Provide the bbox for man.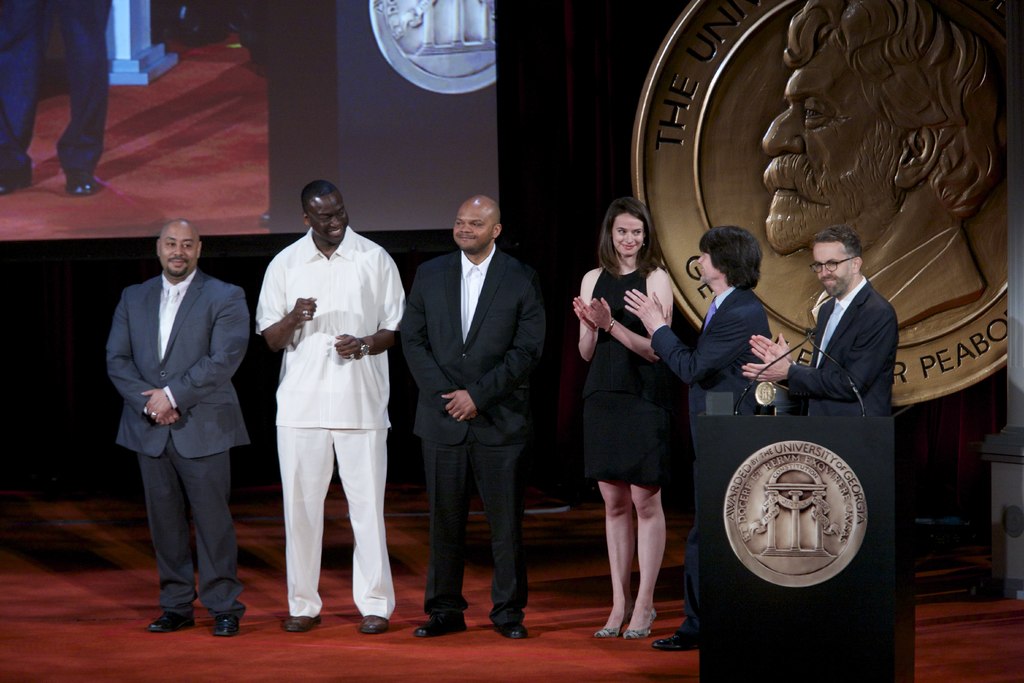
<bbox>745, 231, 896, 418</bbox>.
